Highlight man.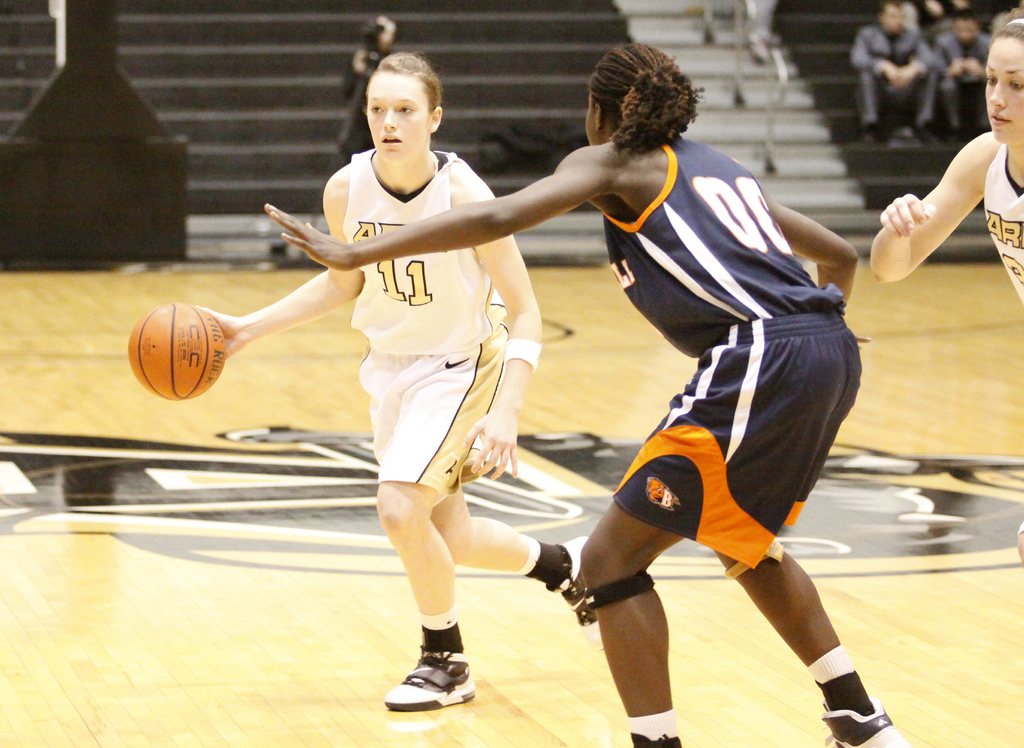
Highlighted region: 847:1:955:120.
